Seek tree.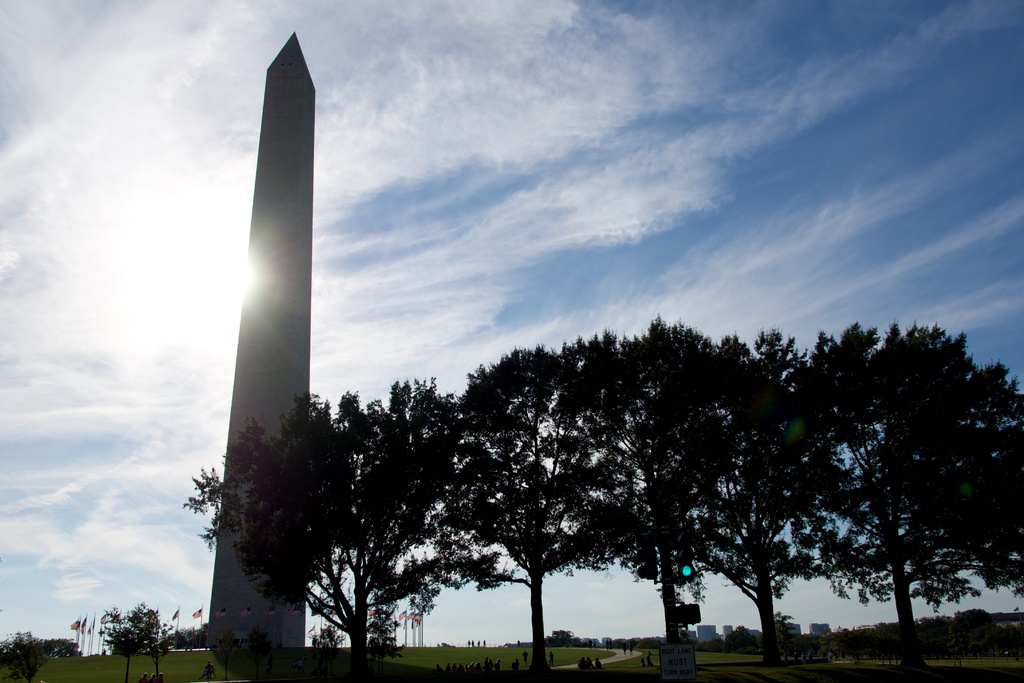
Rect(99, 596, 142, 681).
